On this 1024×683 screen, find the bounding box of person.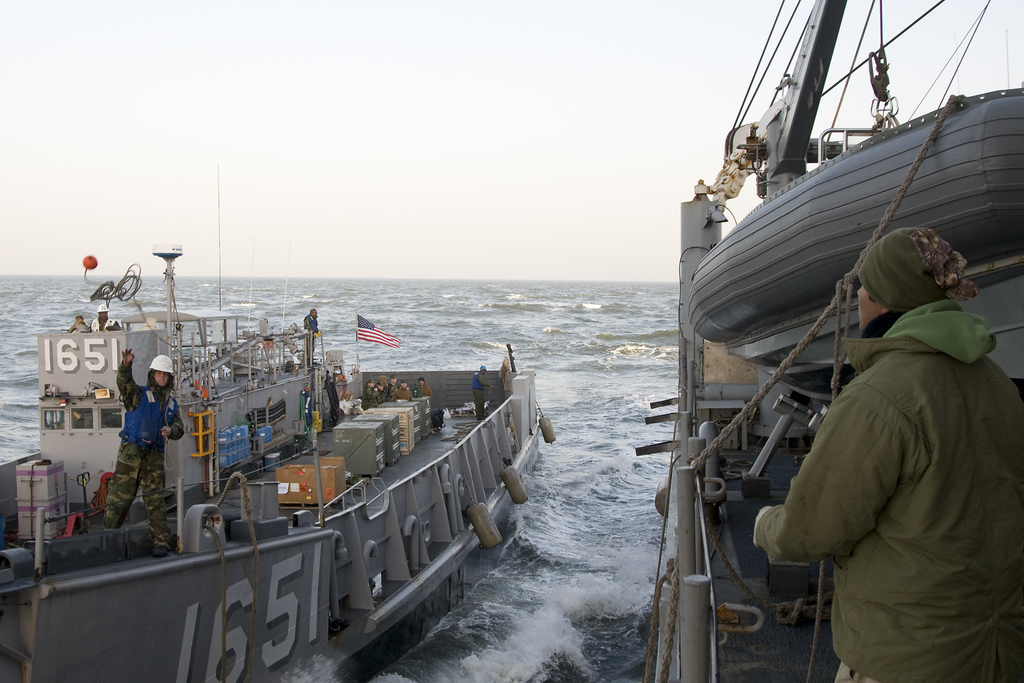
Bounding box: [749,226,1023,682].
